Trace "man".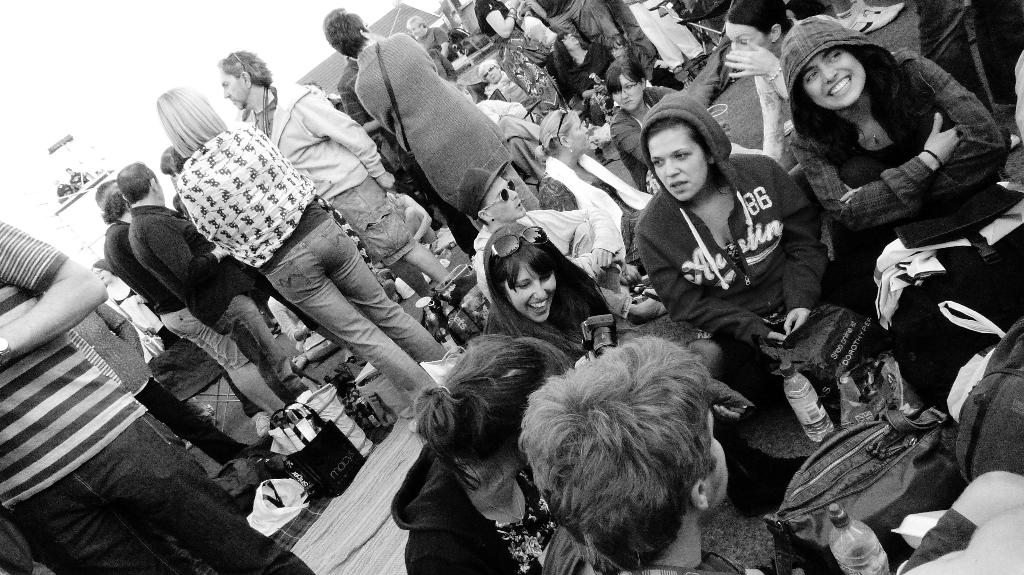
Traced to (225, 38, 453, 304).
